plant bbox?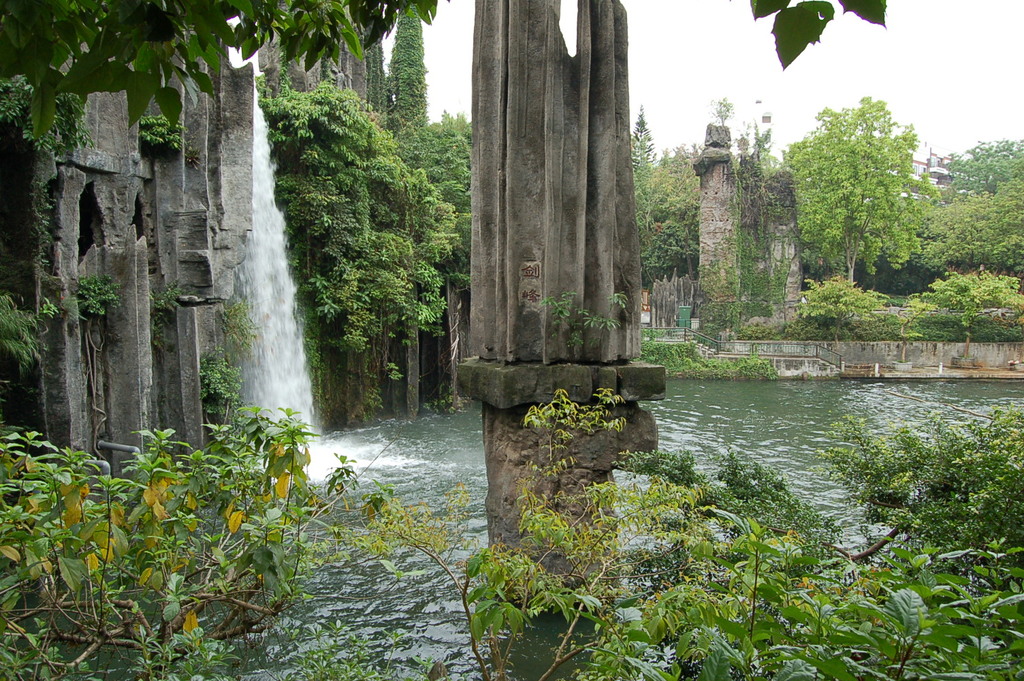
(467,473,721,680)
